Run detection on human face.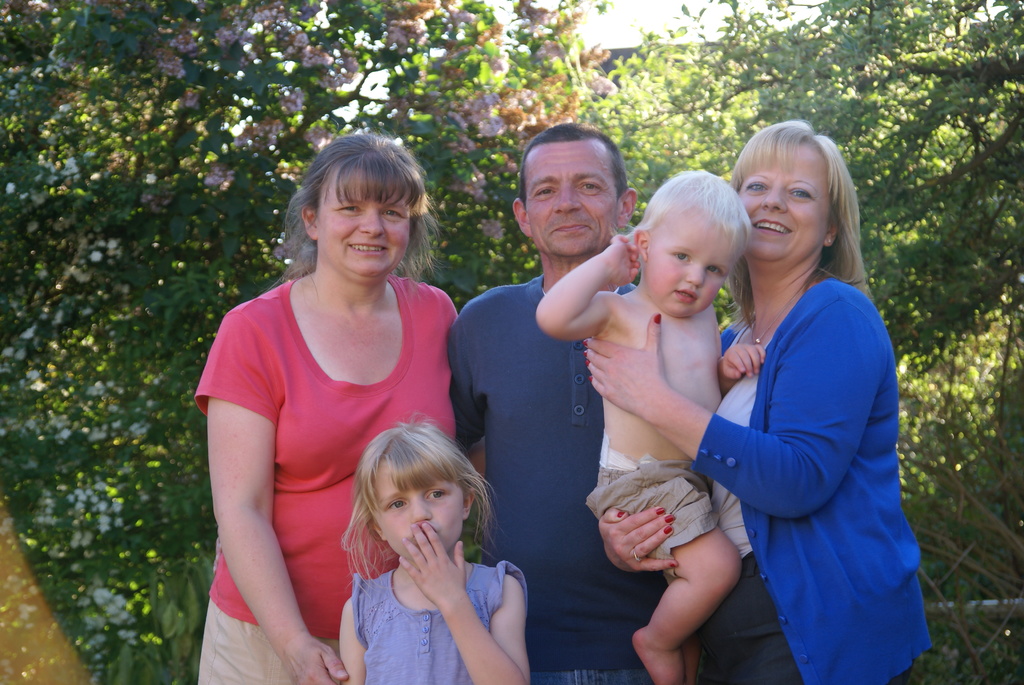
Result: [x1=650, y1=205, x2=731, y2=313].
